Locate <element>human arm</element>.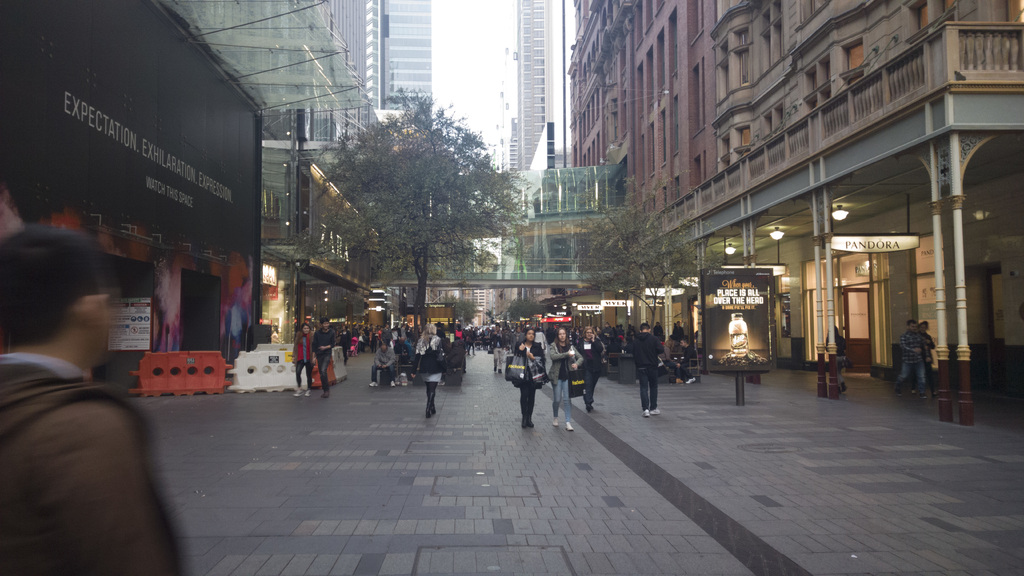
Bounding box: {"left": 931, "top": 335, "right": 936, "bottom": 350}.
